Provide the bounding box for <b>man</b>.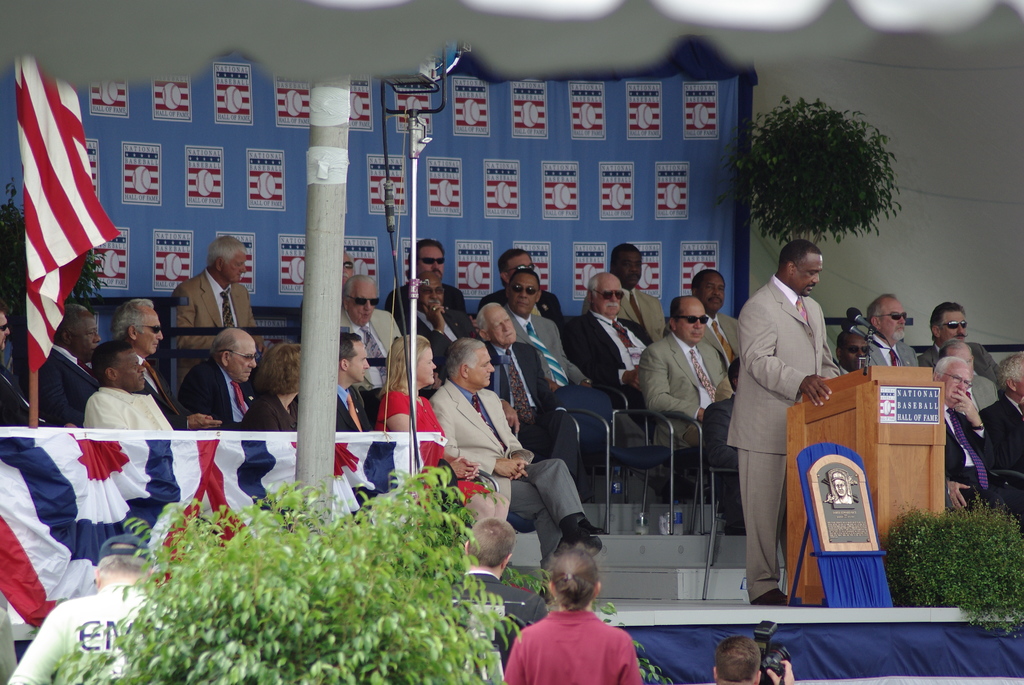
bbox=(976, 349, 1023, 474).
